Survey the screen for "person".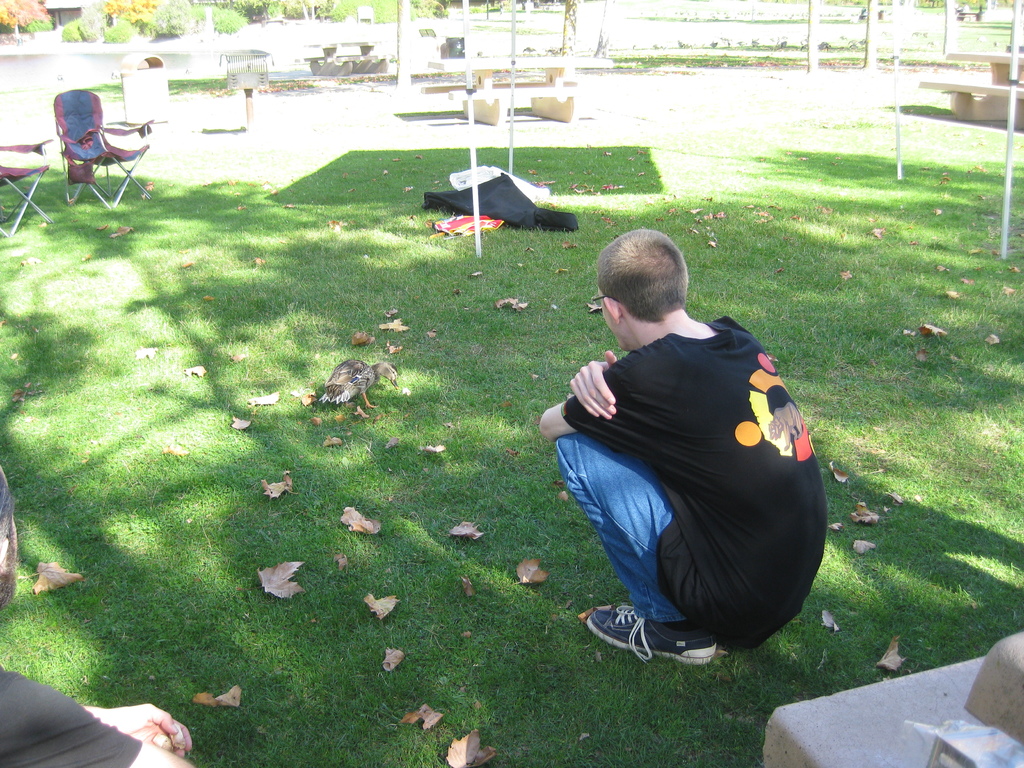
Survey found: [x1=0, y1=468, x2=193, y2=767].
